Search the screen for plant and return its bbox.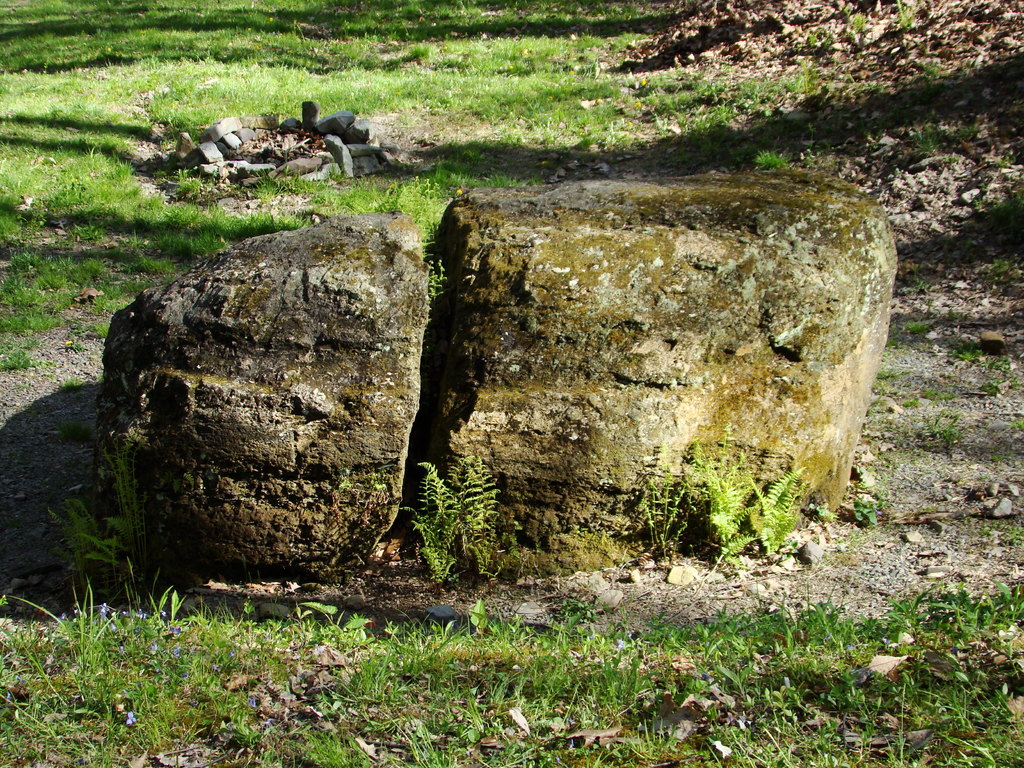
Found: locate(417, 253, 440, 328).
